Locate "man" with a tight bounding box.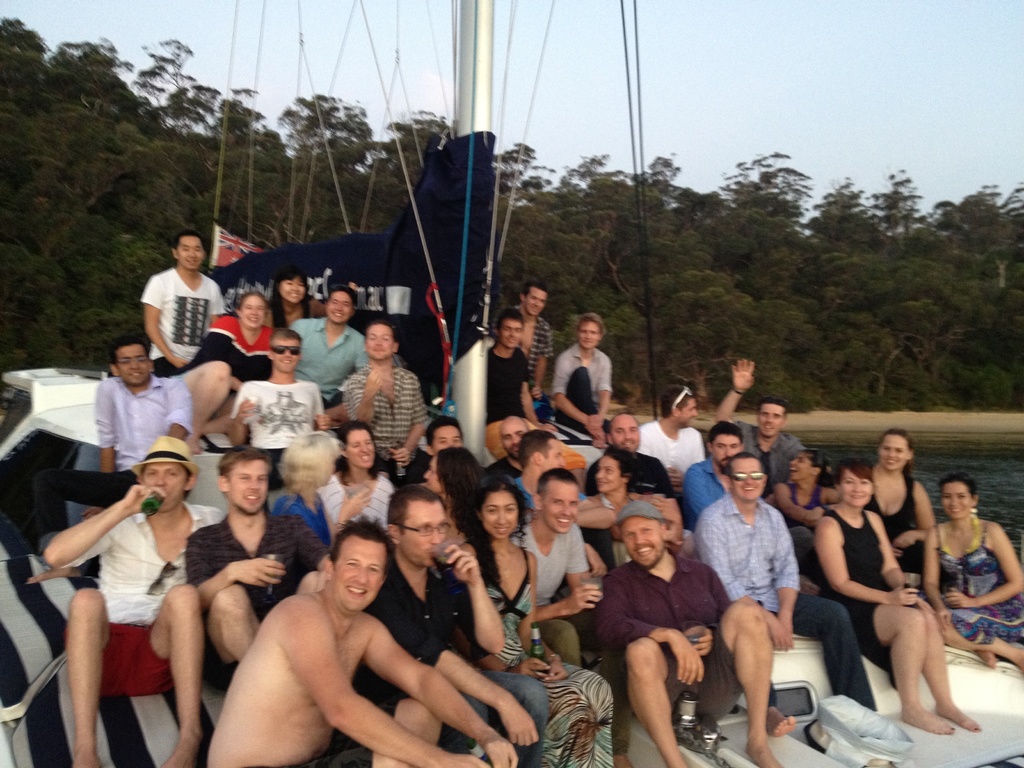
<bbox>506, 459, 629, 767</bbox>.
